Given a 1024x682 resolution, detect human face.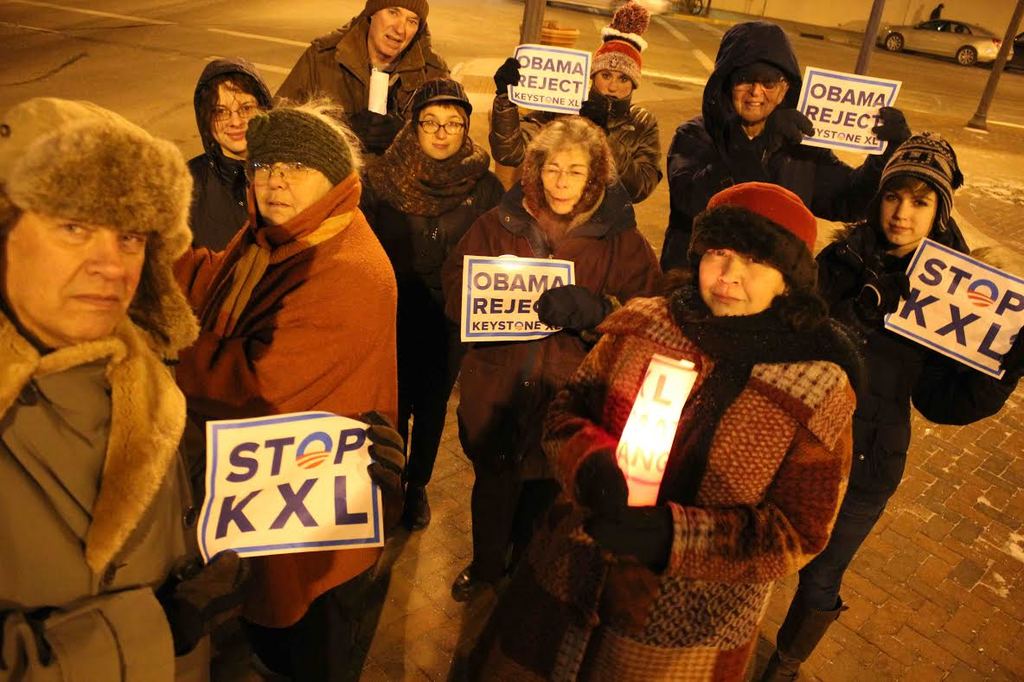
bbox(542, 144, 586, 215).
